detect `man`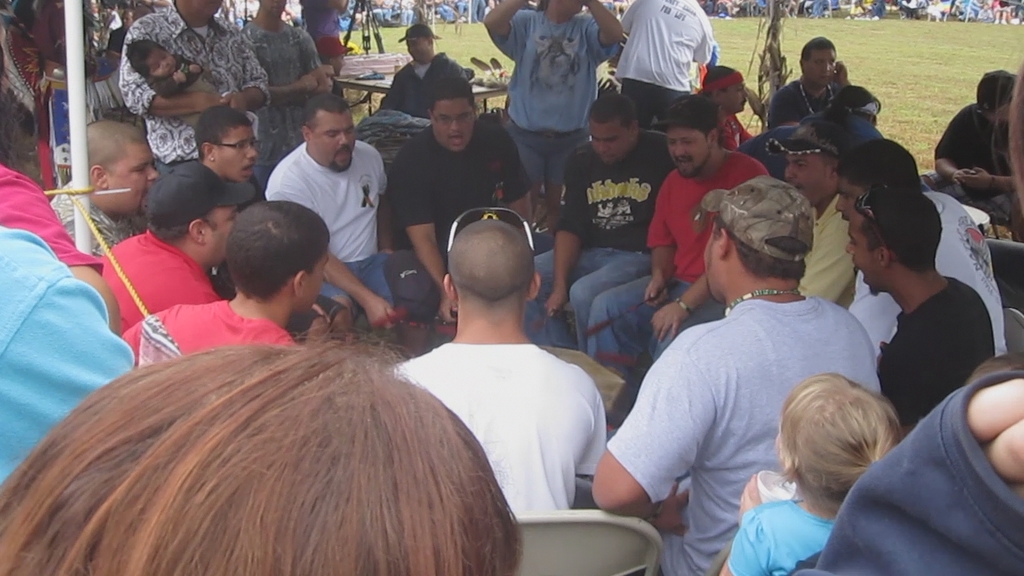
770:38:853:135
